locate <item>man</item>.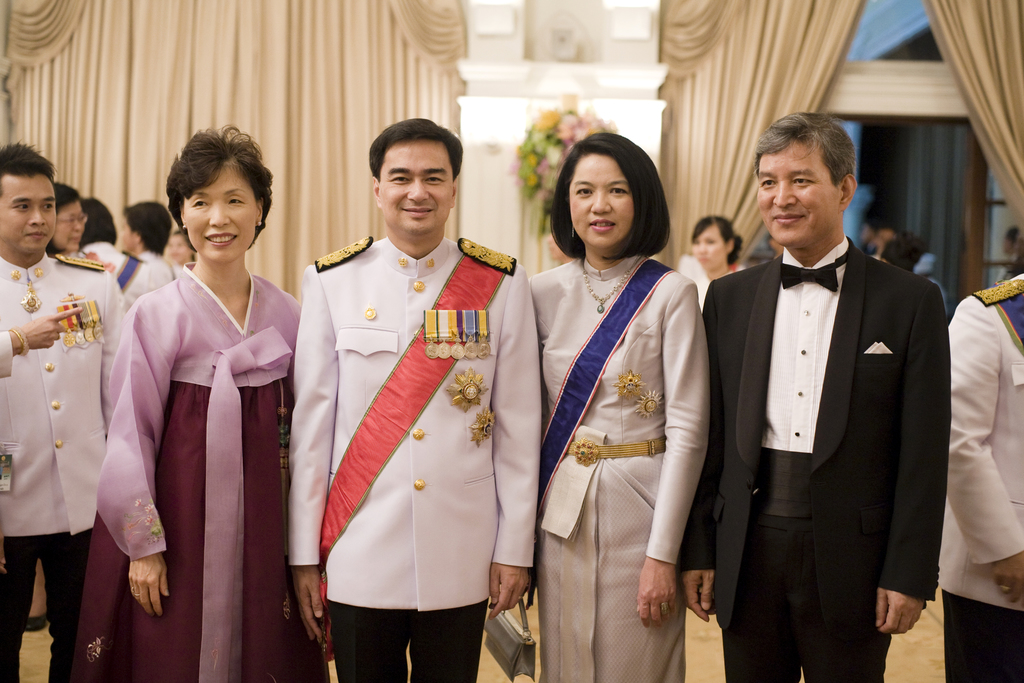
Bounding box: x1=123, y1=199, x2=186, y2=290.
